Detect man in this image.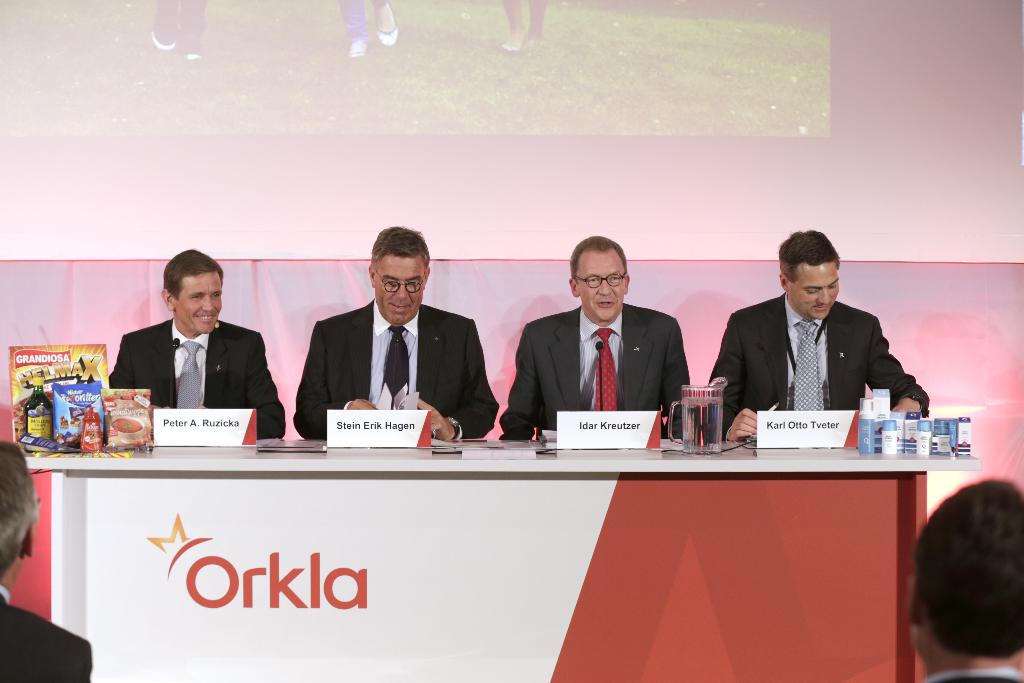
Detection: 293 226 497 440.
